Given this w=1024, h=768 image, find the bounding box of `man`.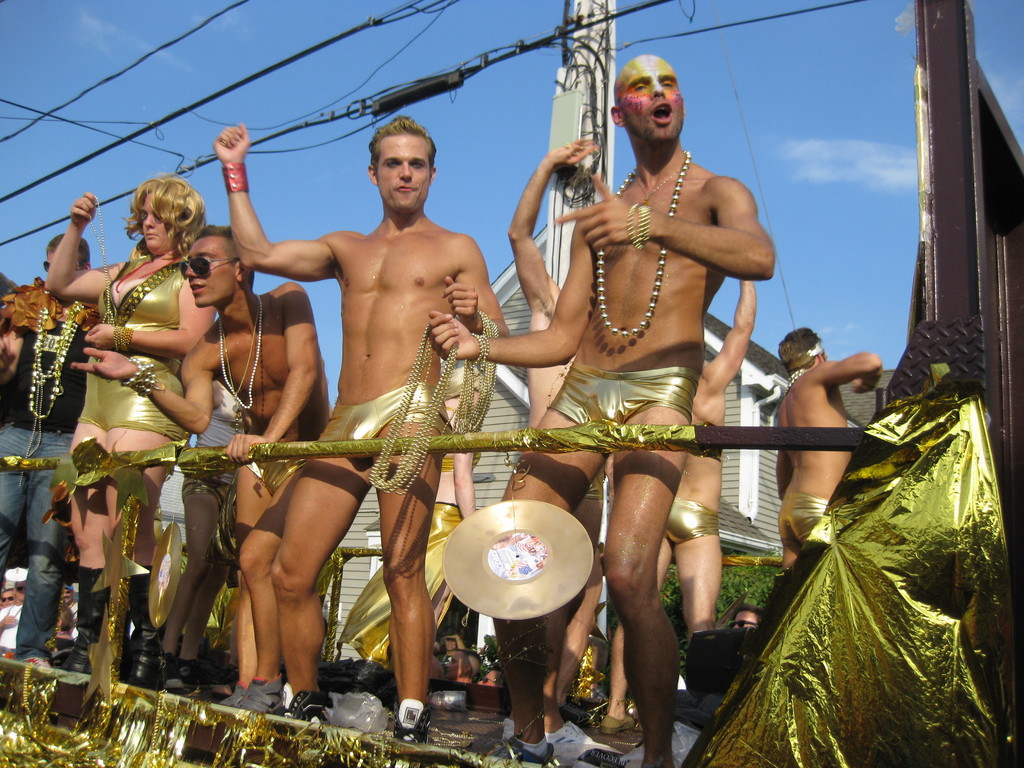
{"left": 429, "top": 50, "right": 778, "bottom": 767}.
